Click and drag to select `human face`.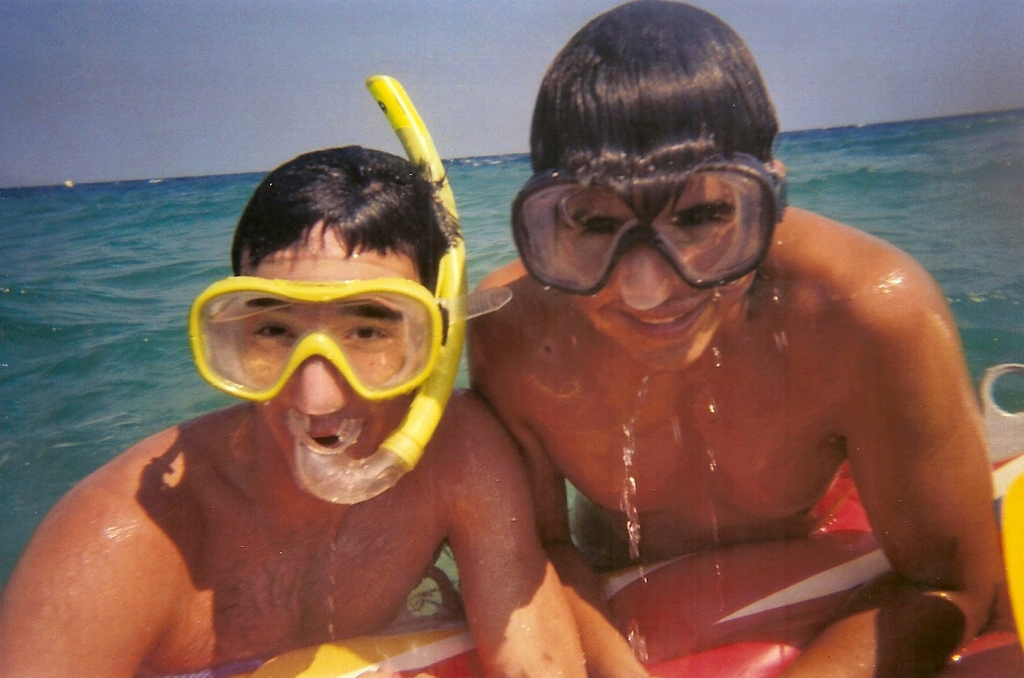
Selection: (232,218,431,497).
